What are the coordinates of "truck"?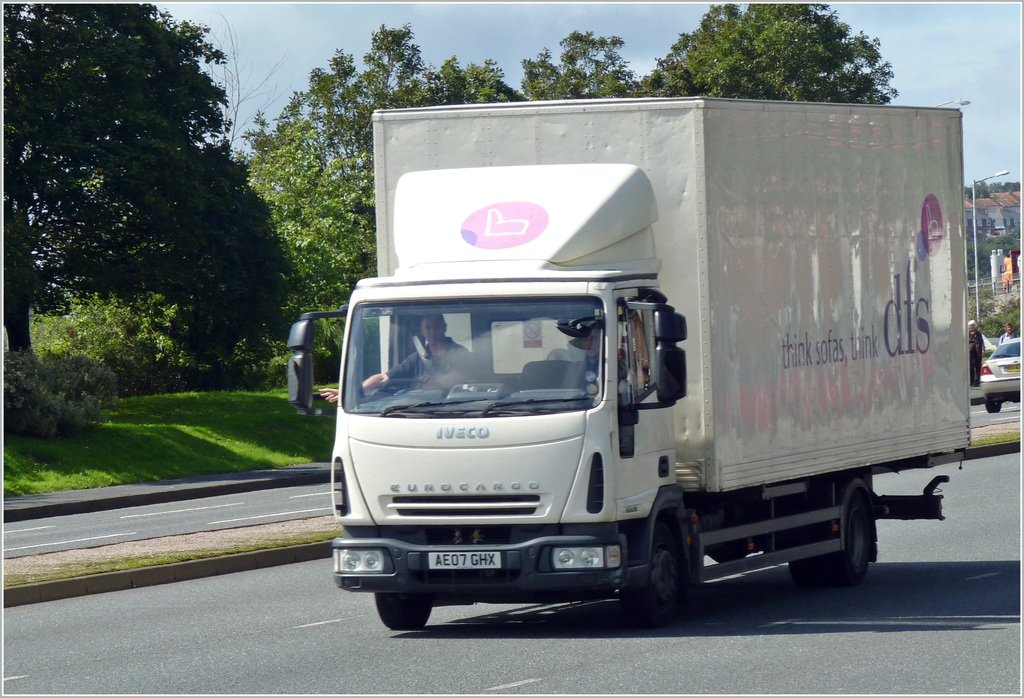
bbox=[320, 111, 980, 646].
